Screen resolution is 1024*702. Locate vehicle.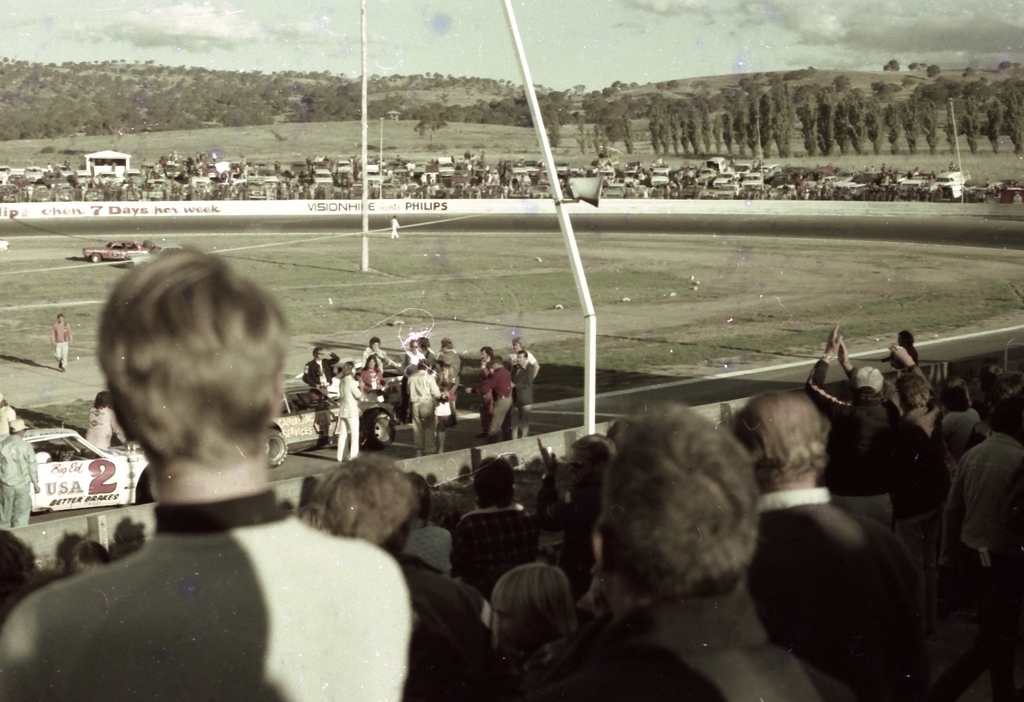
73:235:140:259.
